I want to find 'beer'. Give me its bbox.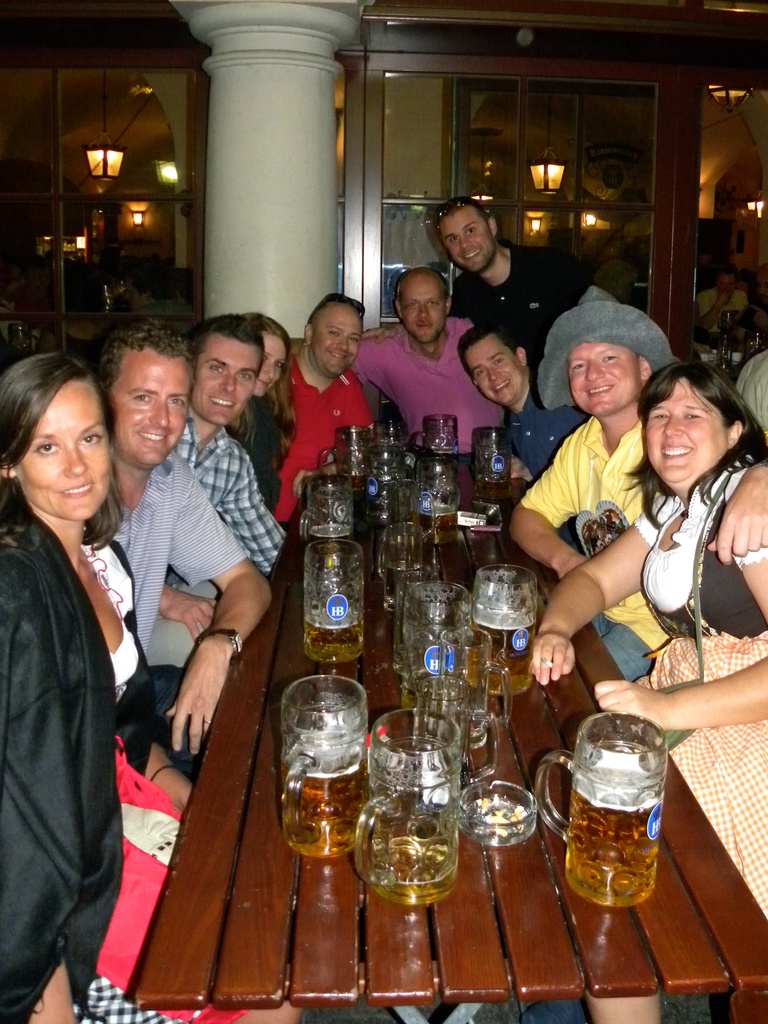
(278,756,366,867).
